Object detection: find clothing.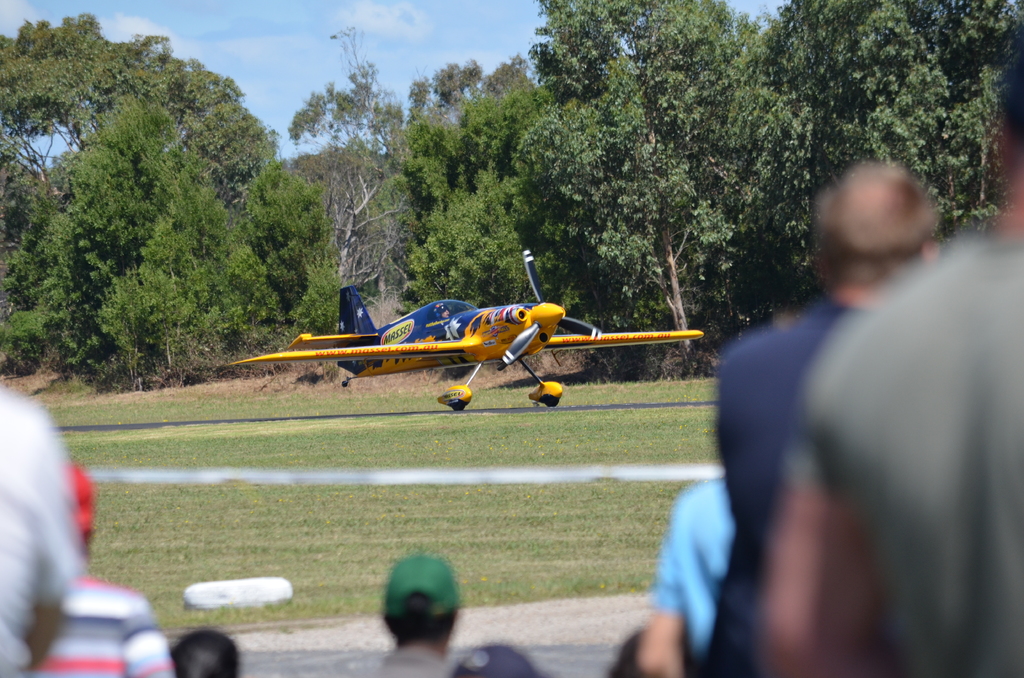
region(32, 570, 171, 677).
